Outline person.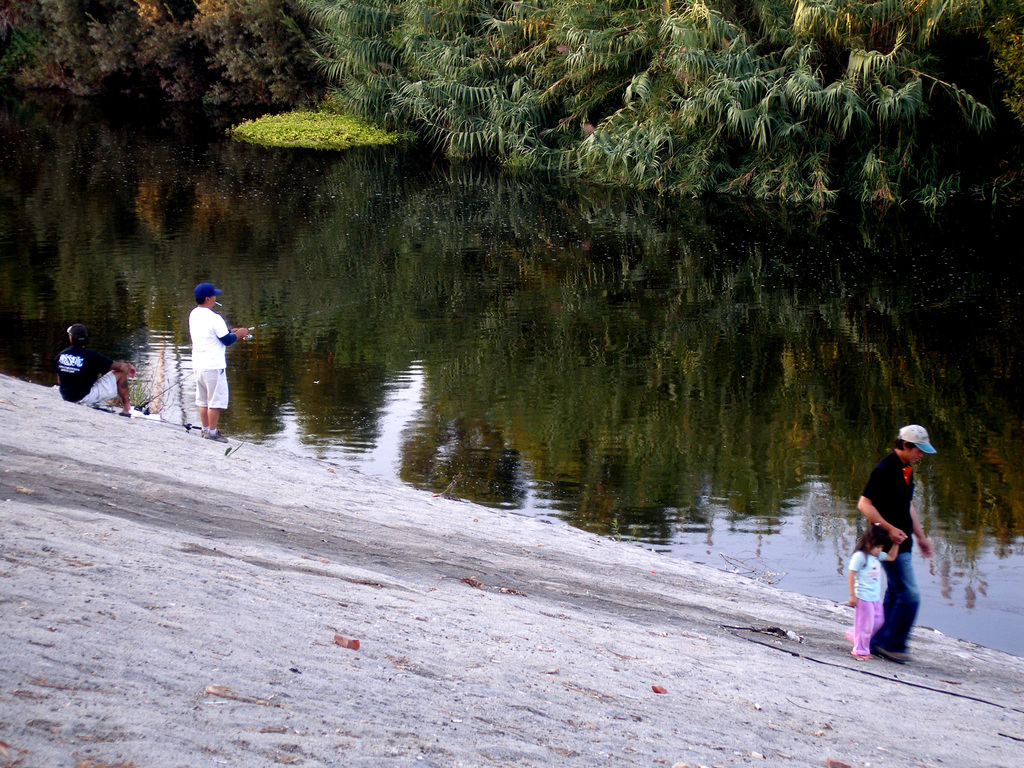
Outline: bbox=(846, 520, 903, 662).
